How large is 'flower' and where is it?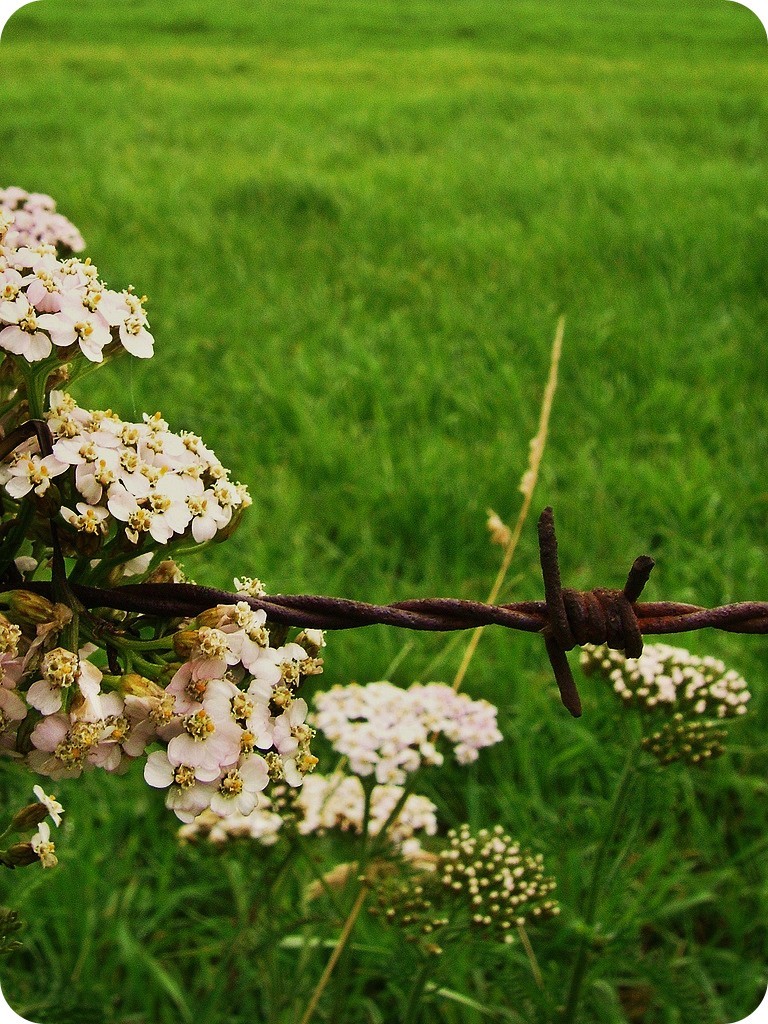
Bounding box: detection(309, 859, 396, 912).
